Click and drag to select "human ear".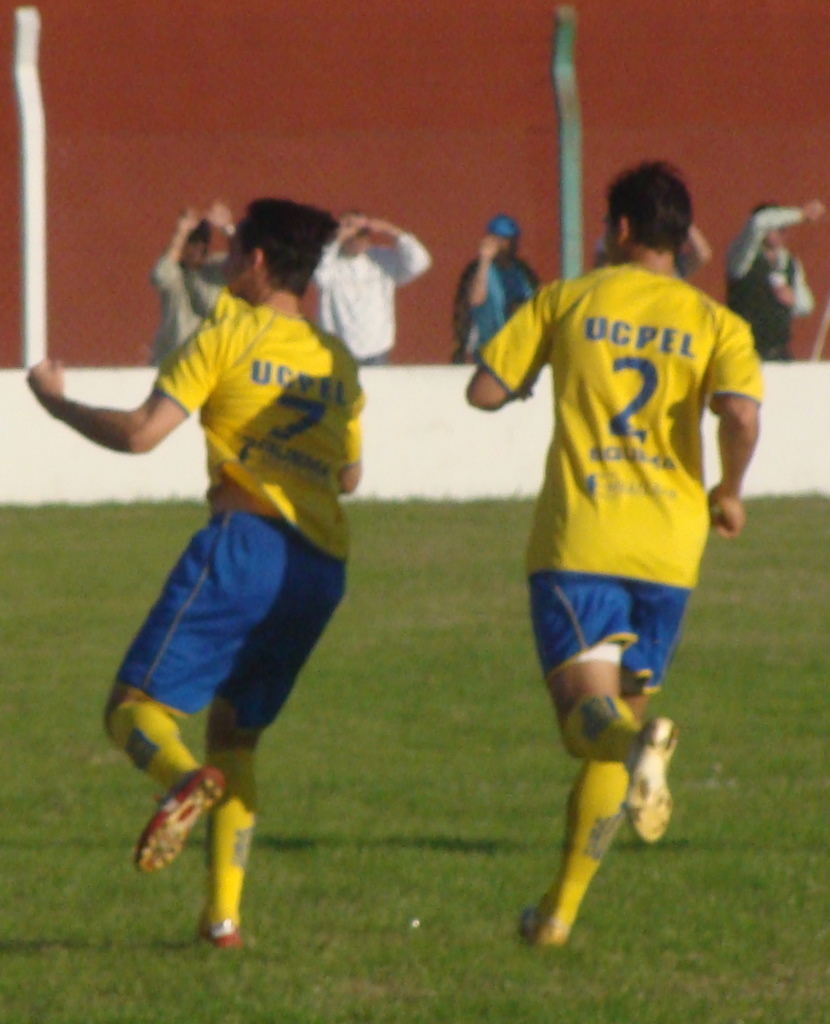
Selection: (251, 249, 264, 270).
